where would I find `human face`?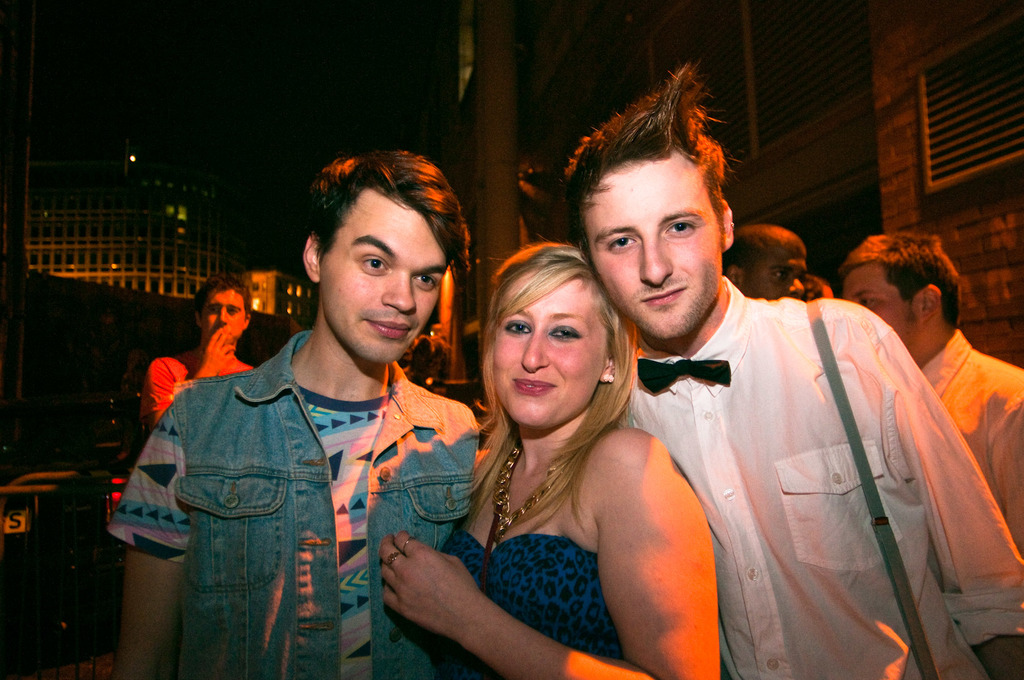
At 200,289,246,339.
